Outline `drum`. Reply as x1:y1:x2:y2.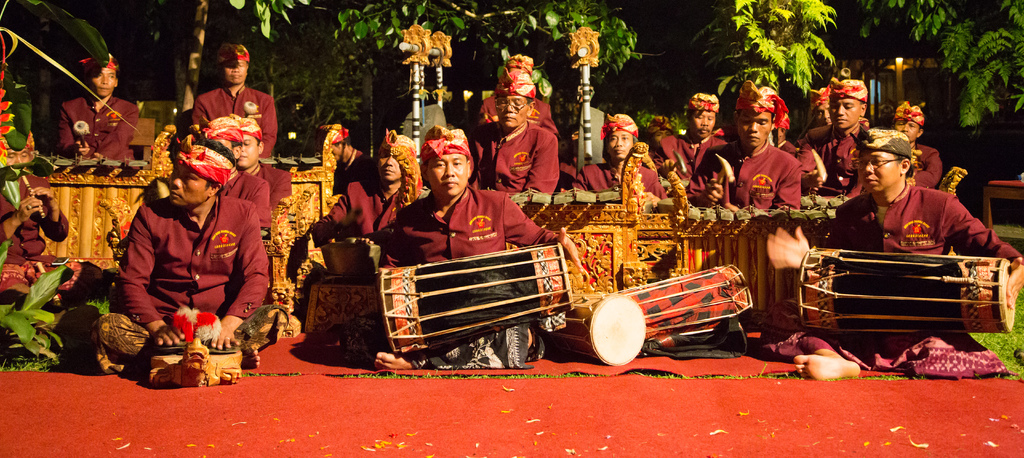
796:246:1012:335.
